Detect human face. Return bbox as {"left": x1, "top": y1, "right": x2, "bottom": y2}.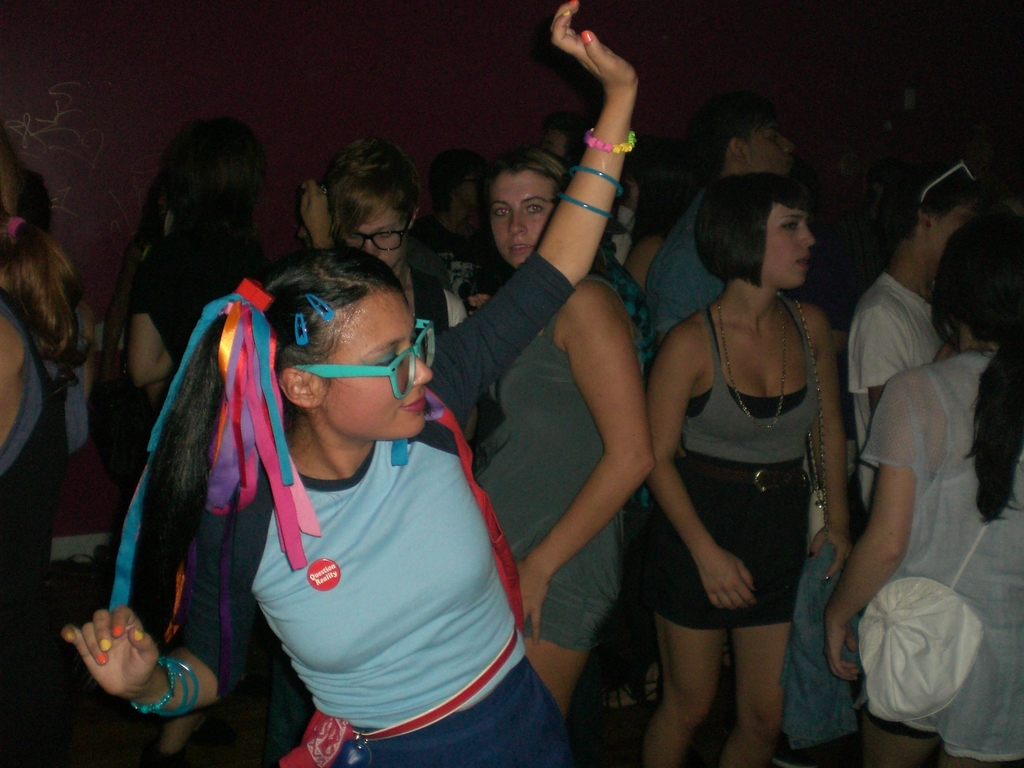
{"left": 757, "top": 208, "right": 813, "bottom": 286}.
